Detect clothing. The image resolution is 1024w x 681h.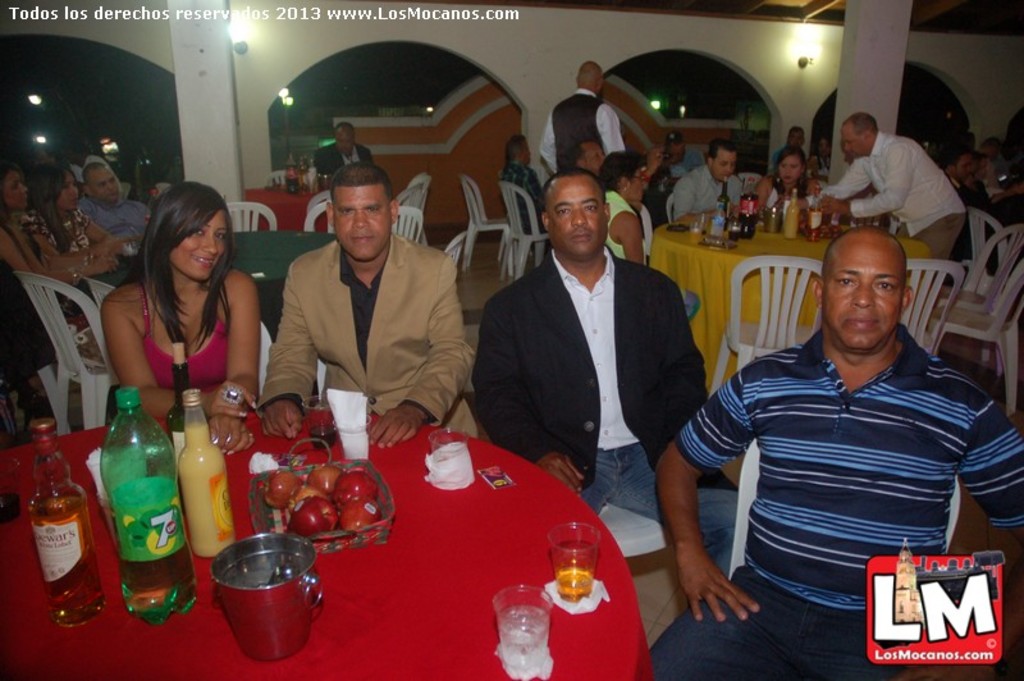
316,141,369,183.
